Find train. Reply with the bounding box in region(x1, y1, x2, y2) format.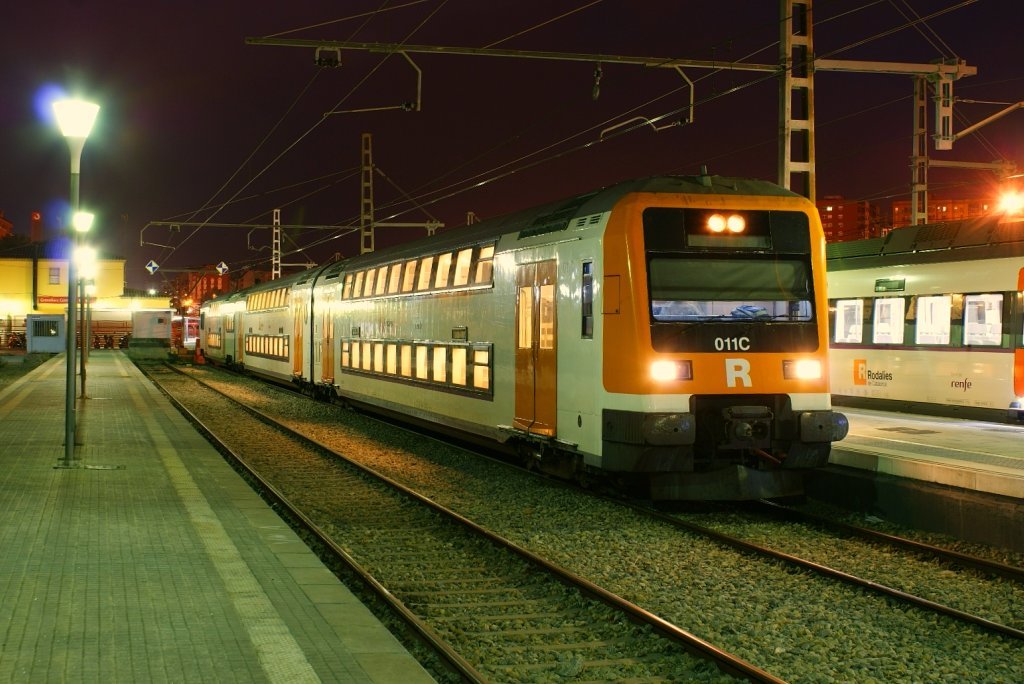
region(824, 216, 1023, 421).
